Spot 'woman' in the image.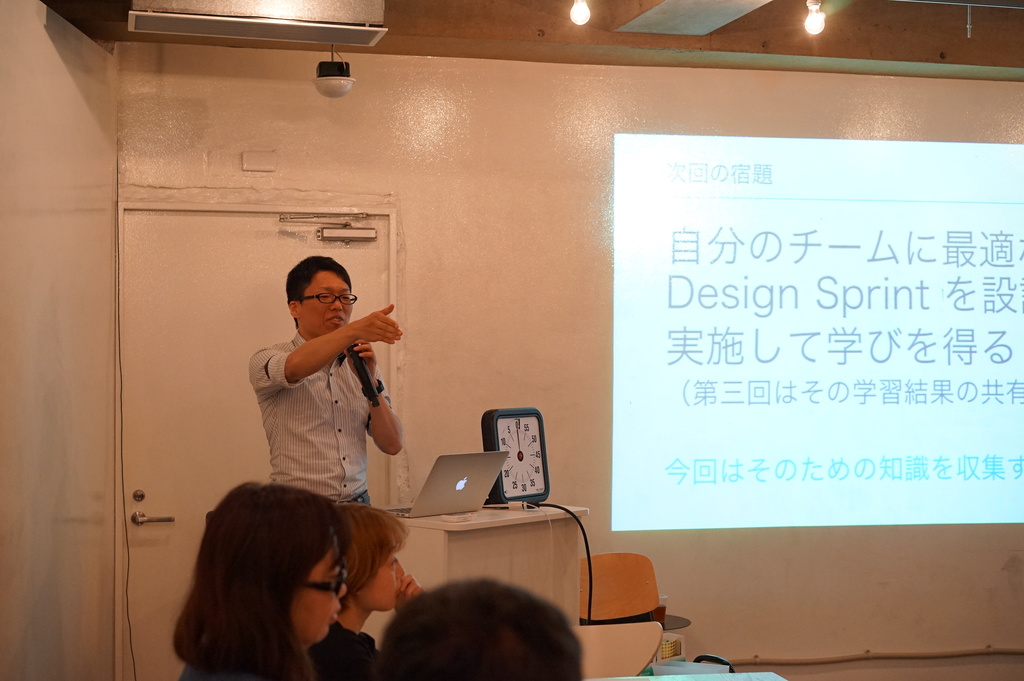
'woman' found at 332/499/426/679.
